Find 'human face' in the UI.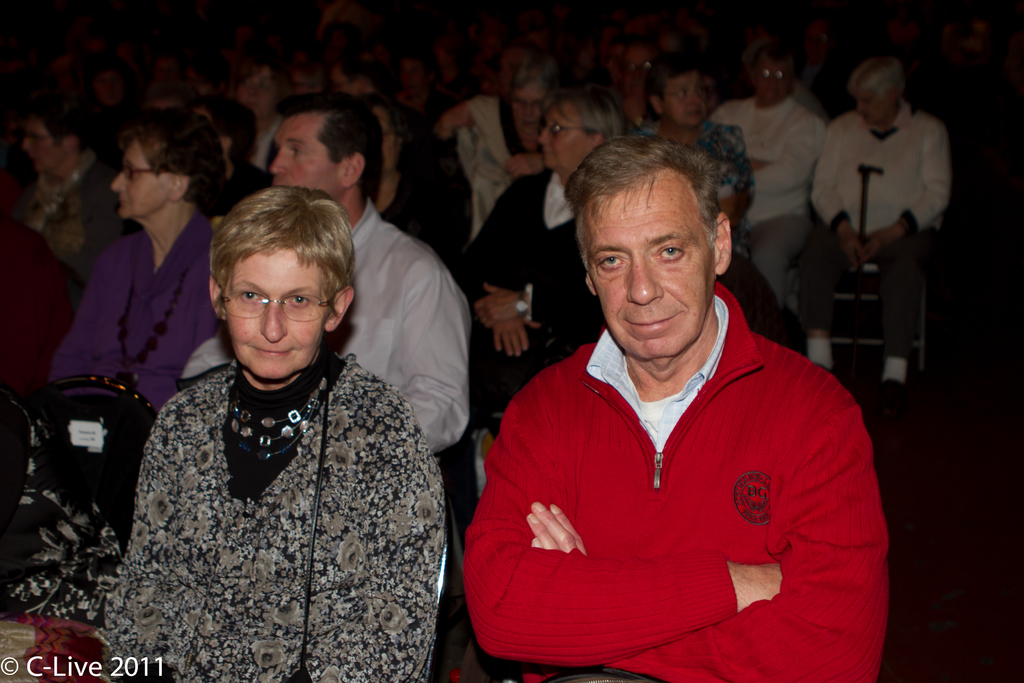
UI element at (x1=536, y1=101, x2=589, y2=167).
